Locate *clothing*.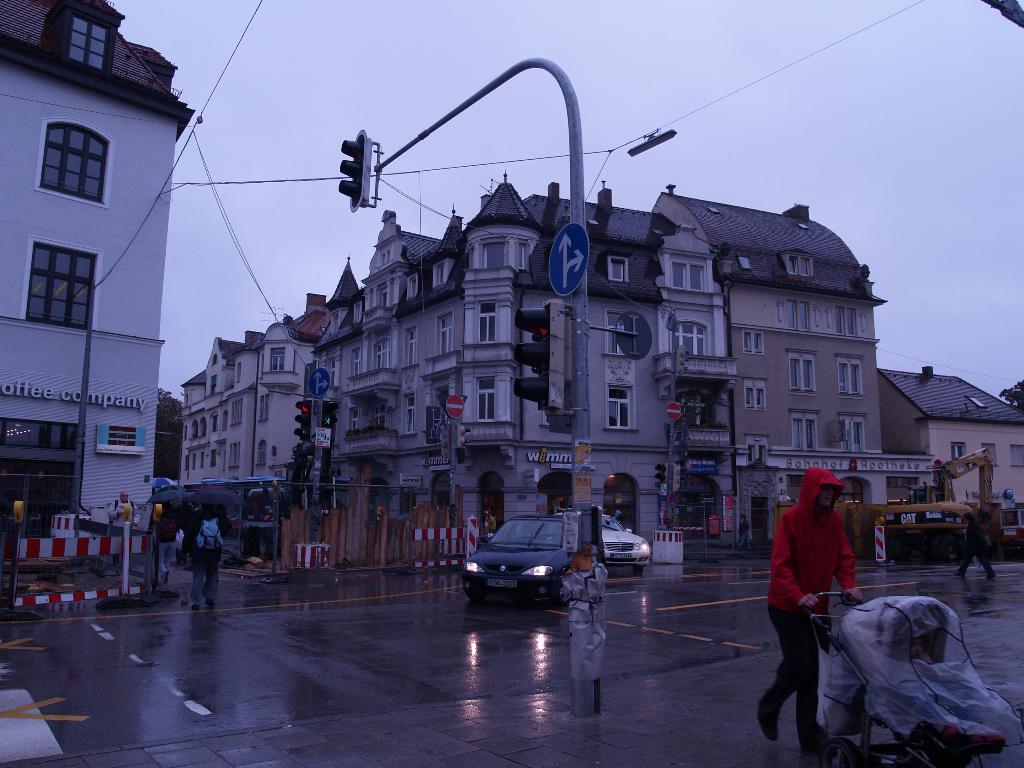
Bounding box: [819, 590, 996, 745].
